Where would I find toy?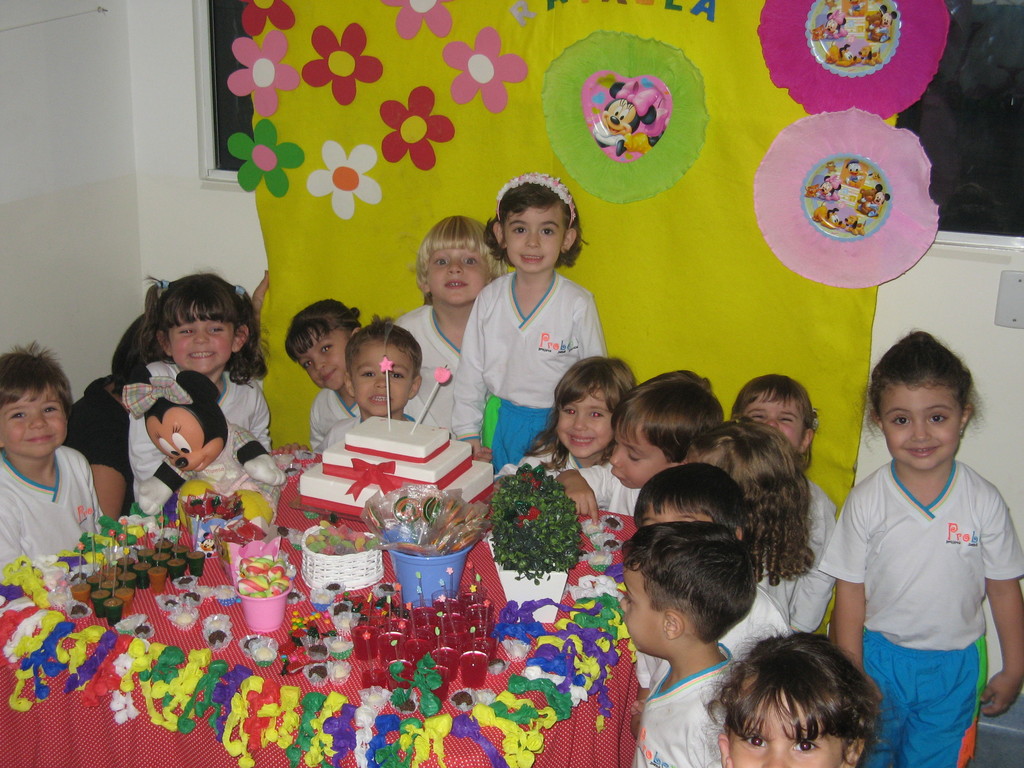
At (796,158,895,250).
